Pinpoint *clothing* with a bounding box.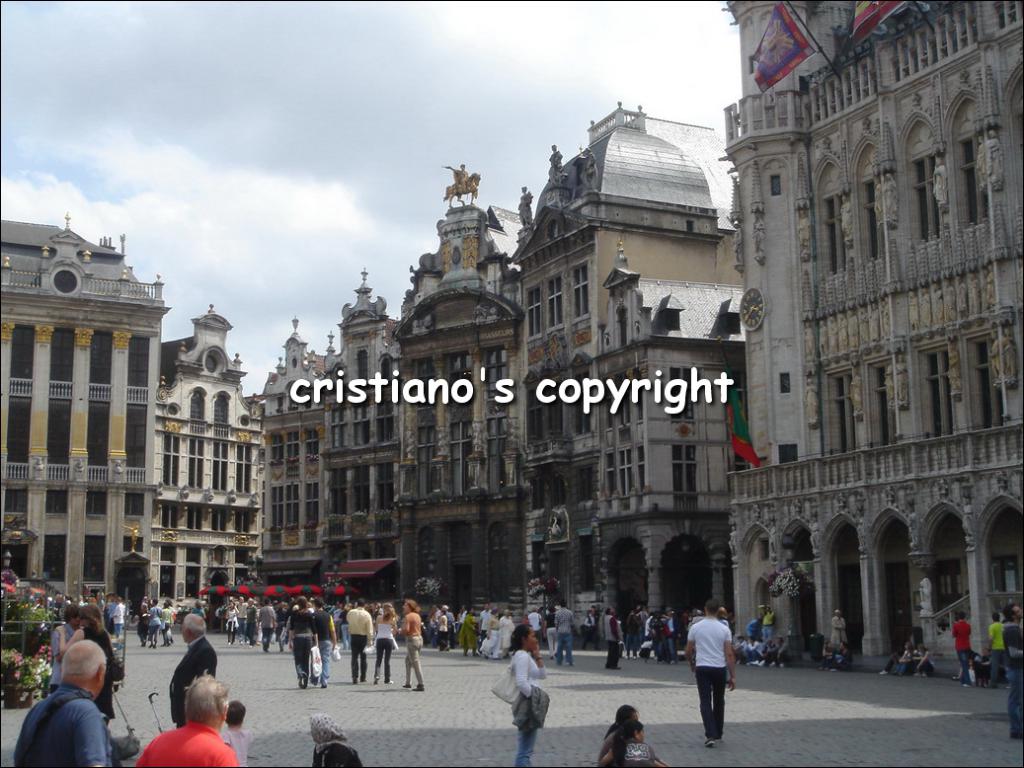
rect(307, 610, 339, 675).
